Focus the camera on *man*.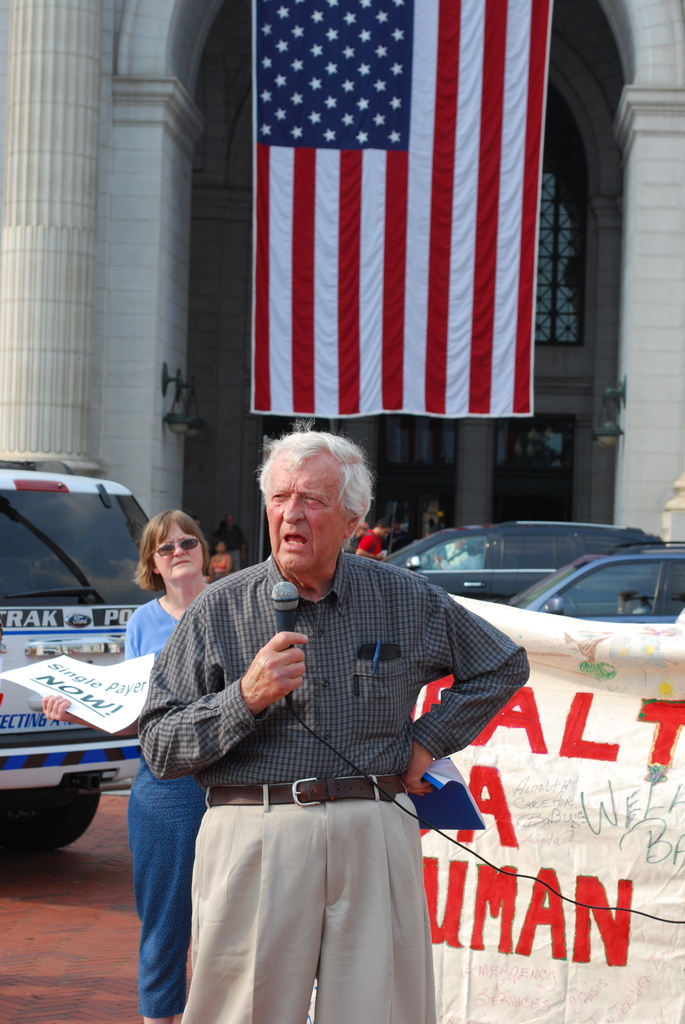
Focus region: x1=139, y1=428, x2=527, y2=1023.
